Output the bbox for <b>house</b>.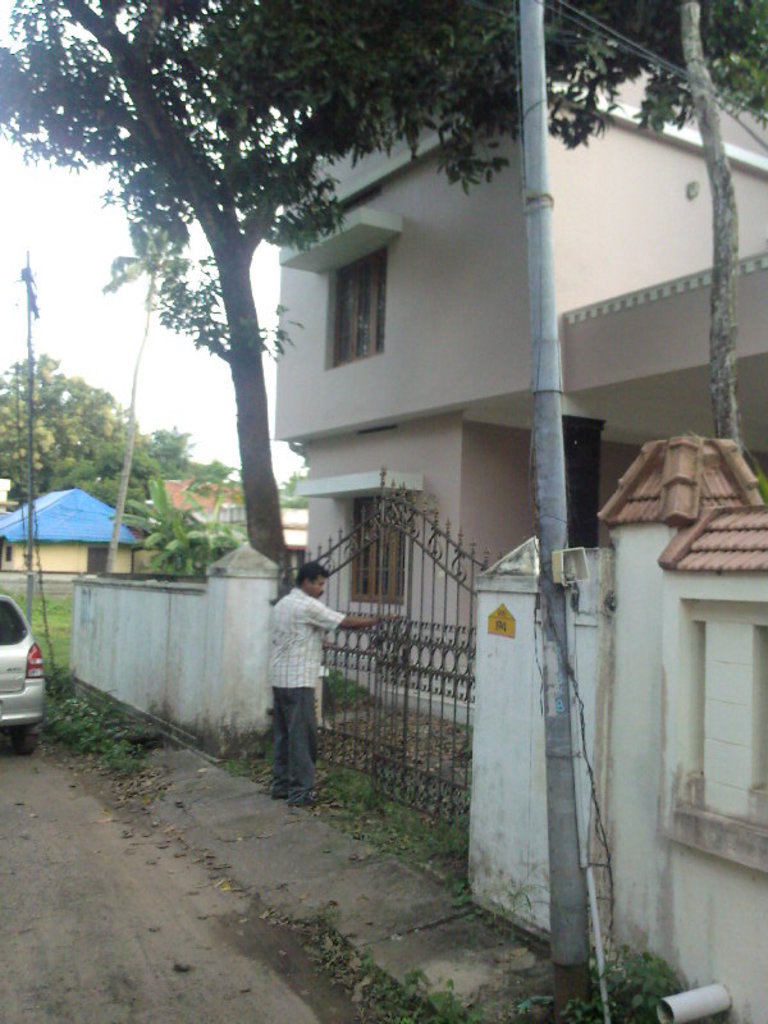
x1=0, y1=466, x2=169, y2=582.
